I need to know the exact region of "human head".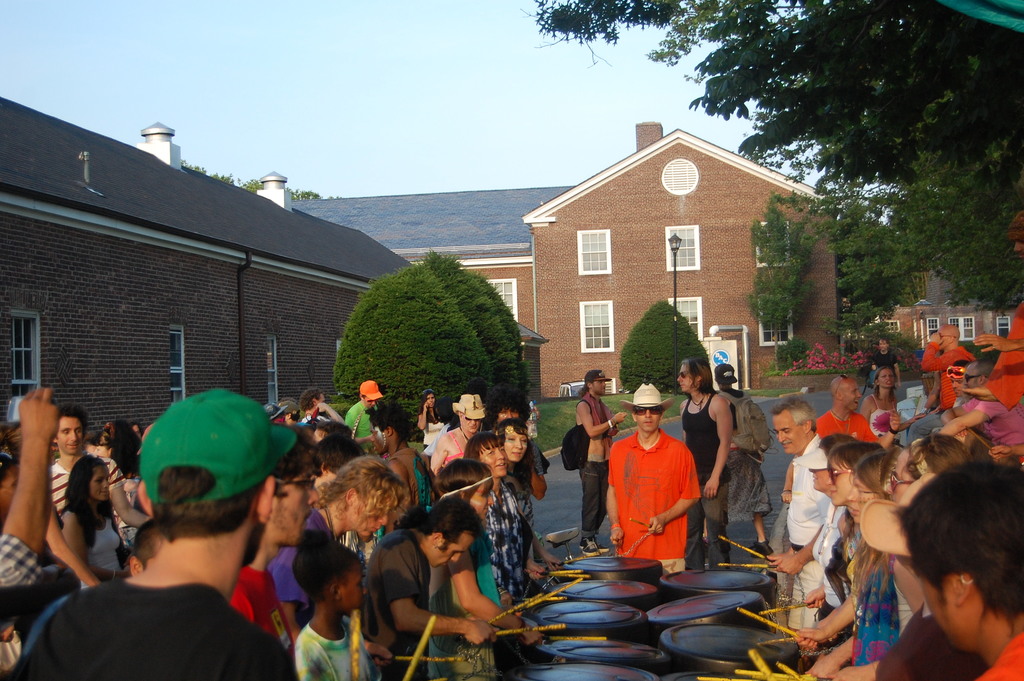
Region: (left=292, top=530, right=367, bottom=618).
